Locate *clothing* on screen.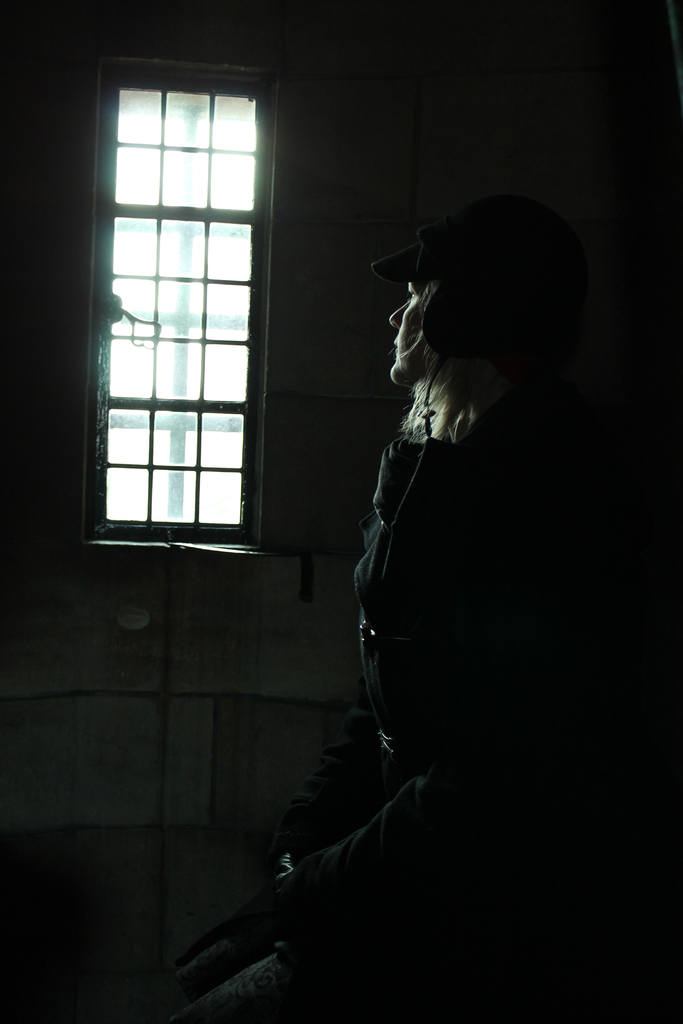
On screen at x1=243 y1=220 x2=604 y2=978.
